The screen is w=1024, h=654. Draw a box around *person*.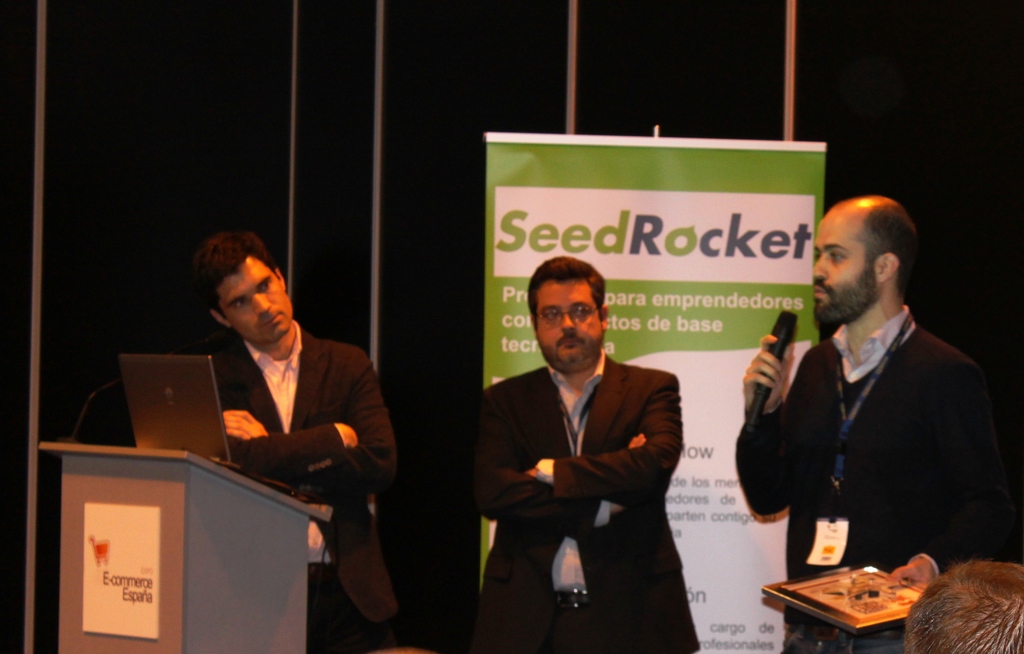
(732, 197, 1012, 653).
